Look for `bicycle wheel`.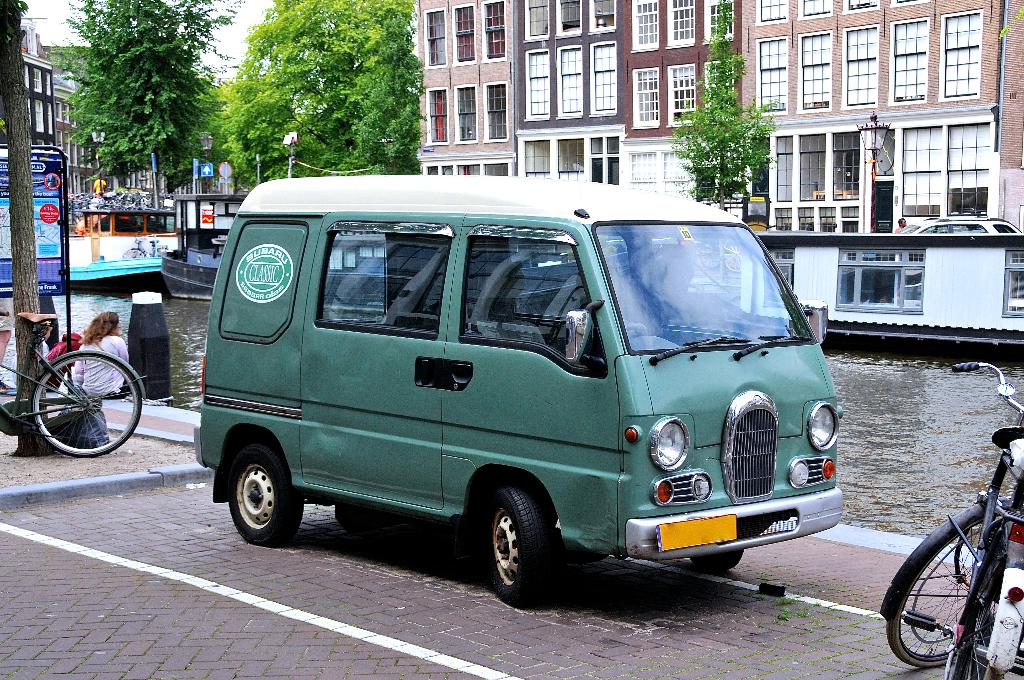
Found: (31, 353, 145, 457).
